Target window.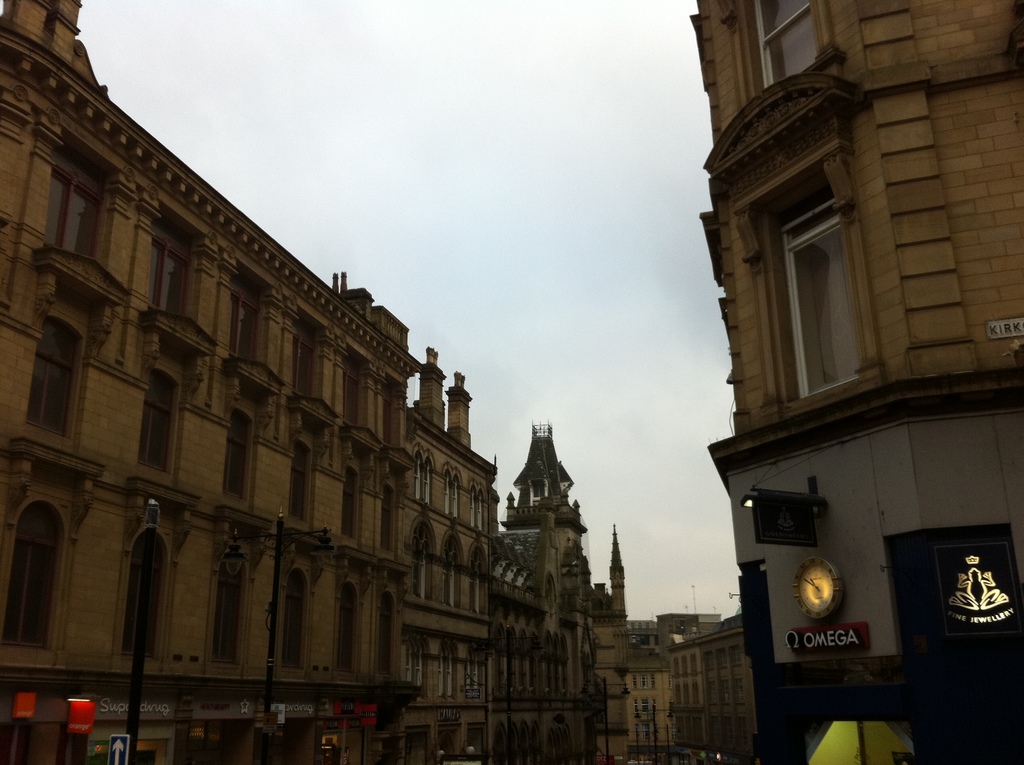
Target region: locate(276, 510, 335, 678).
